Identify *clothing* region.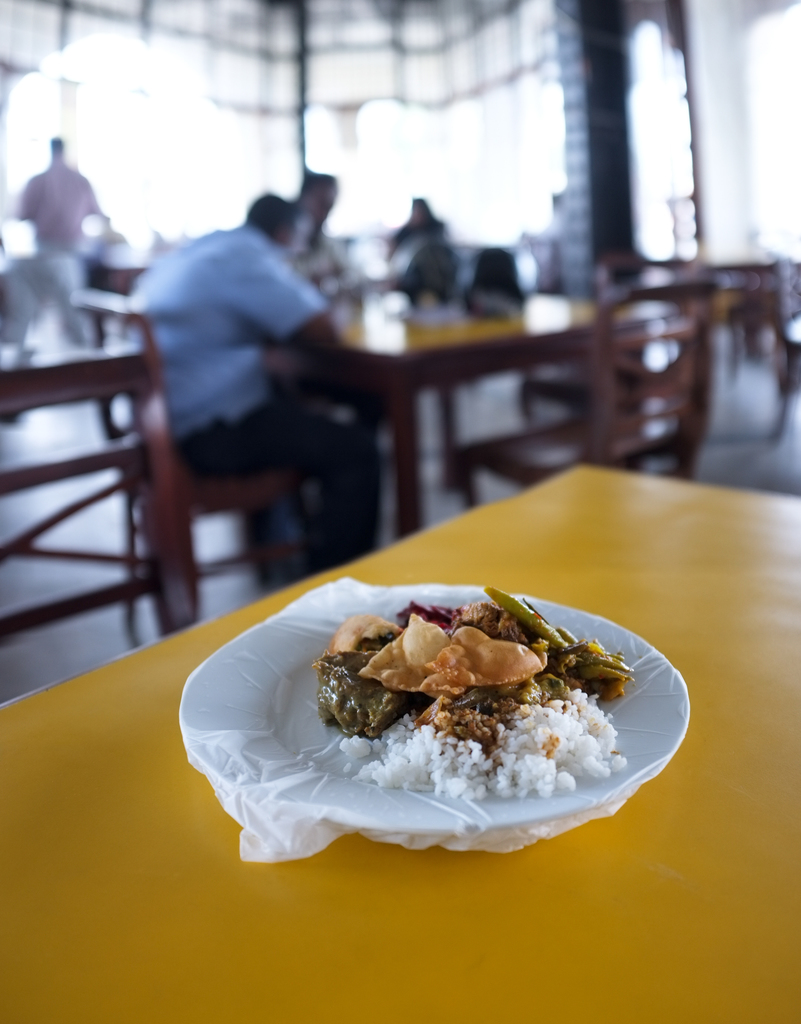
Region: {"x1": 469, "y1": 280, "x2": 523, "y2": 330}.
